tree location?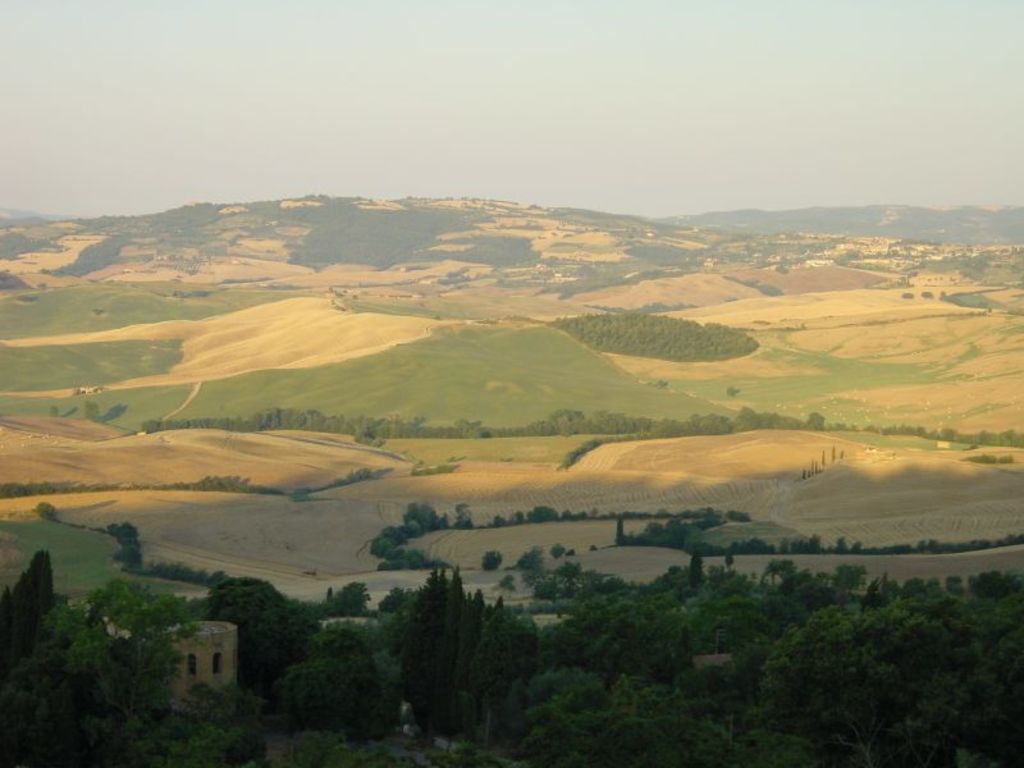
box=[970, 573, 1023, 627]
